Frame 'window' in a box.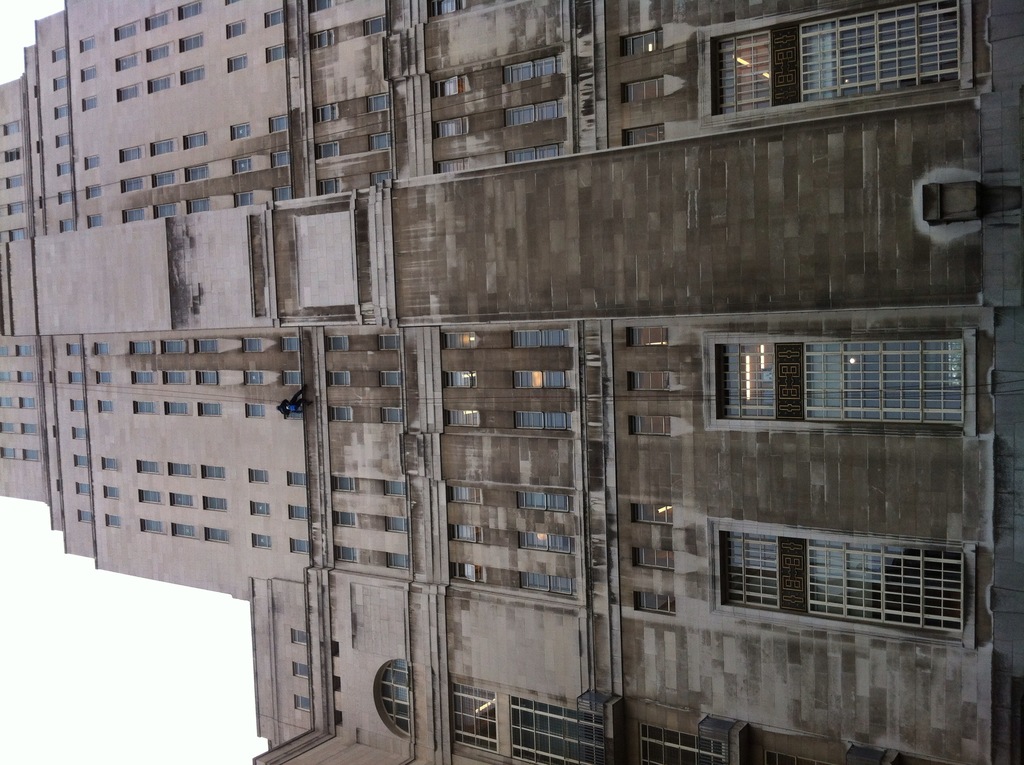
[264, 42, 285, 67].
